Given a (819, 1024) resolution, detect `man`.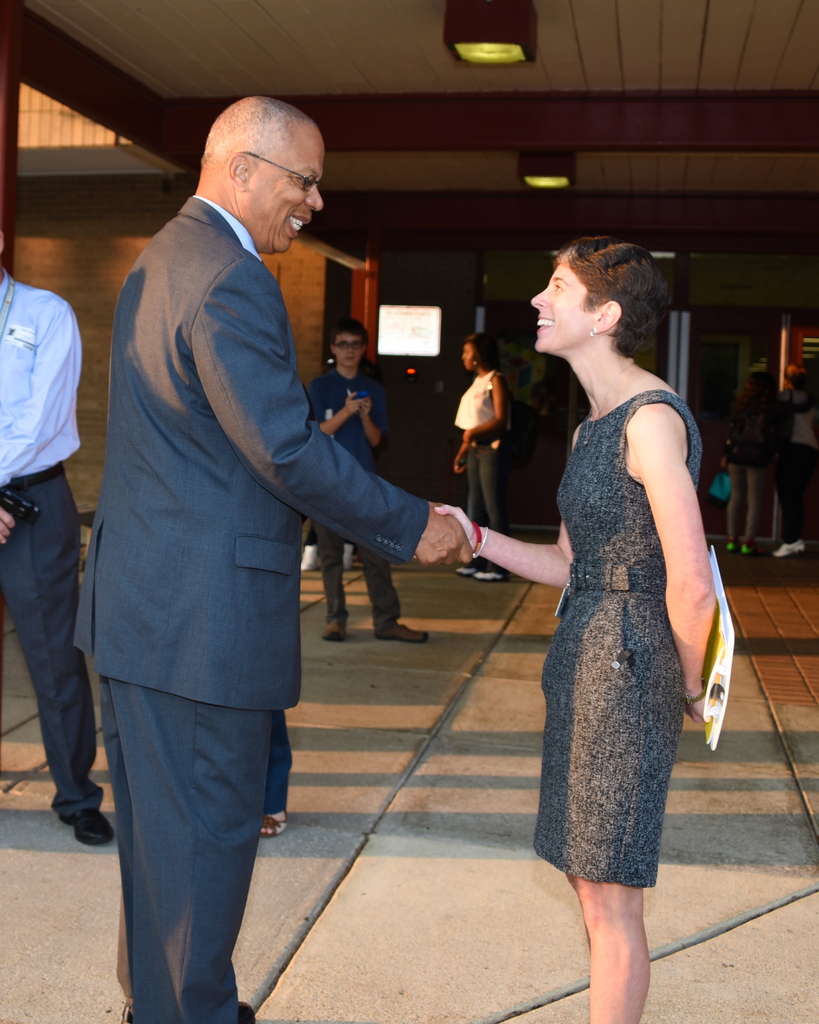
x1=64 y1=46 x2=444 y2=1002.
